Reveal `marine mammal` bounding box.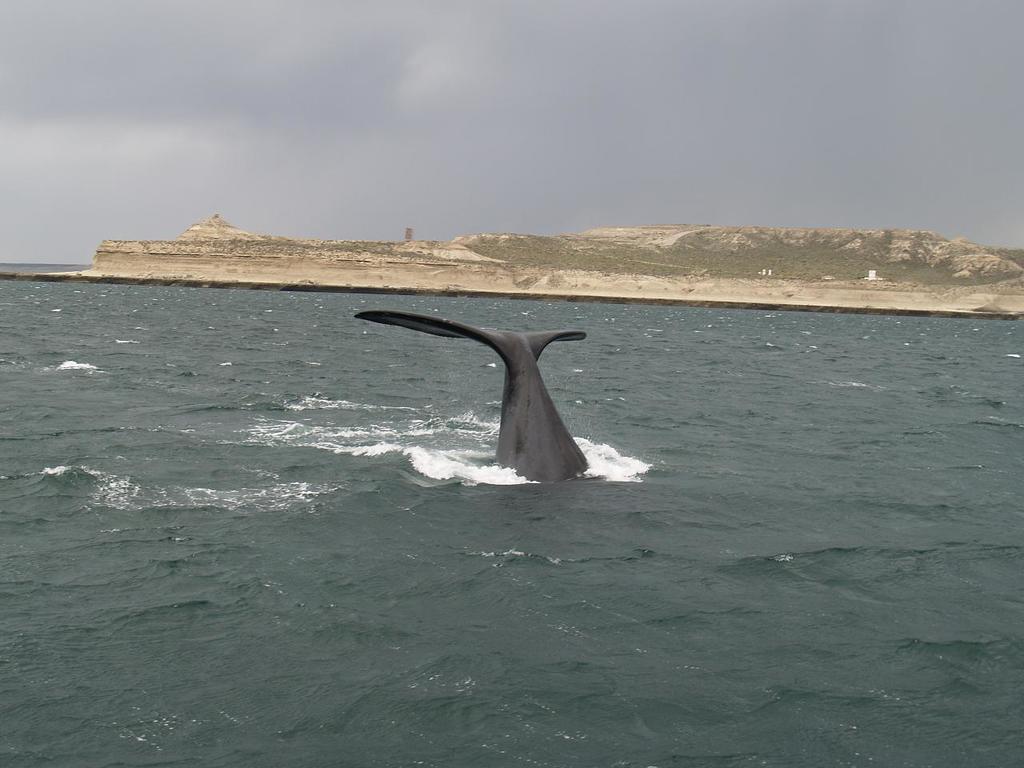
Revealed: x1=361, y1=308, x2=593, y2=495.
